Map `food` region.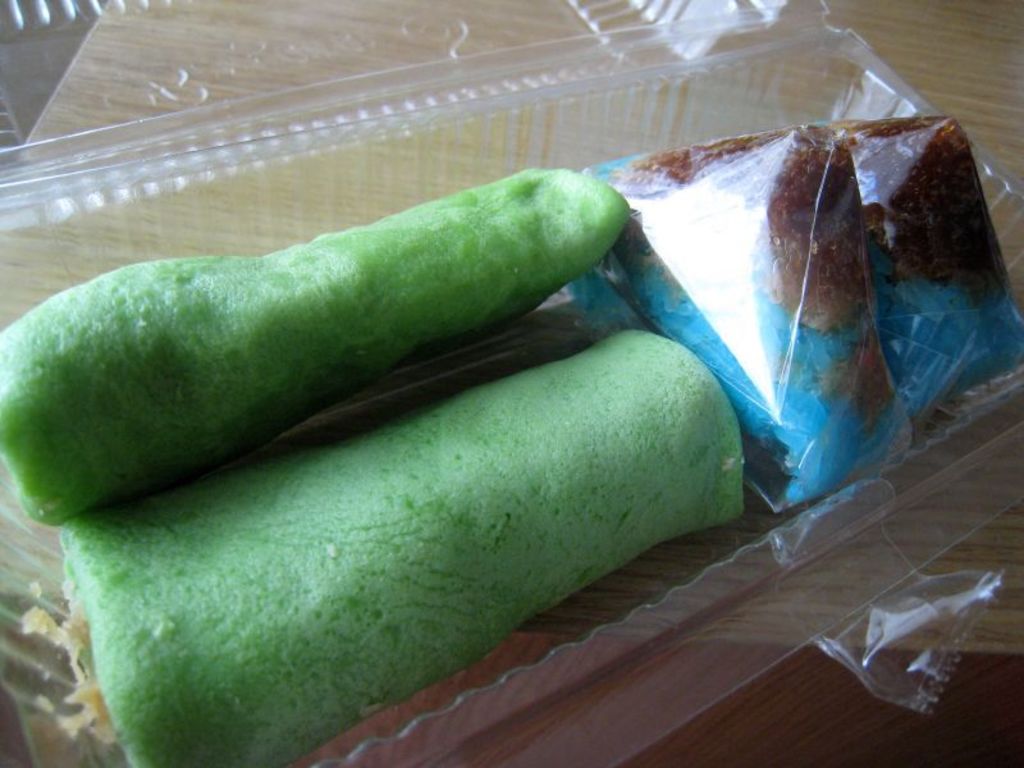
Mapped to BBox(0, 164, 749, 767).
